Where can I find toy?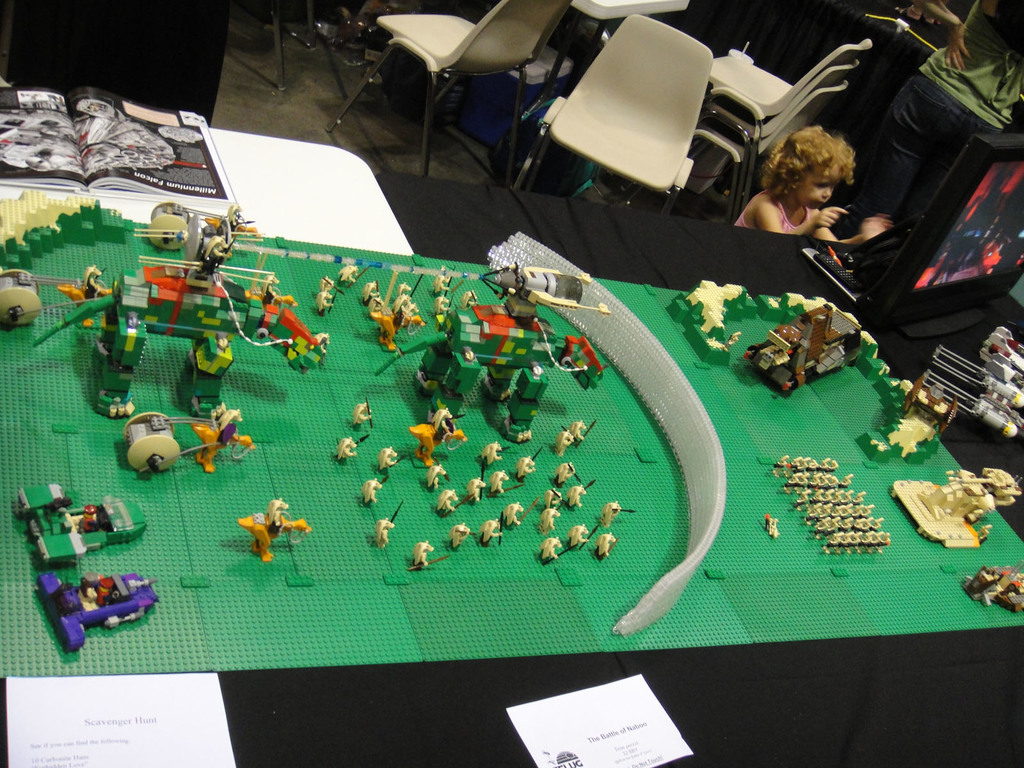
You can find it at select_region(118, 402, 253, 476).
